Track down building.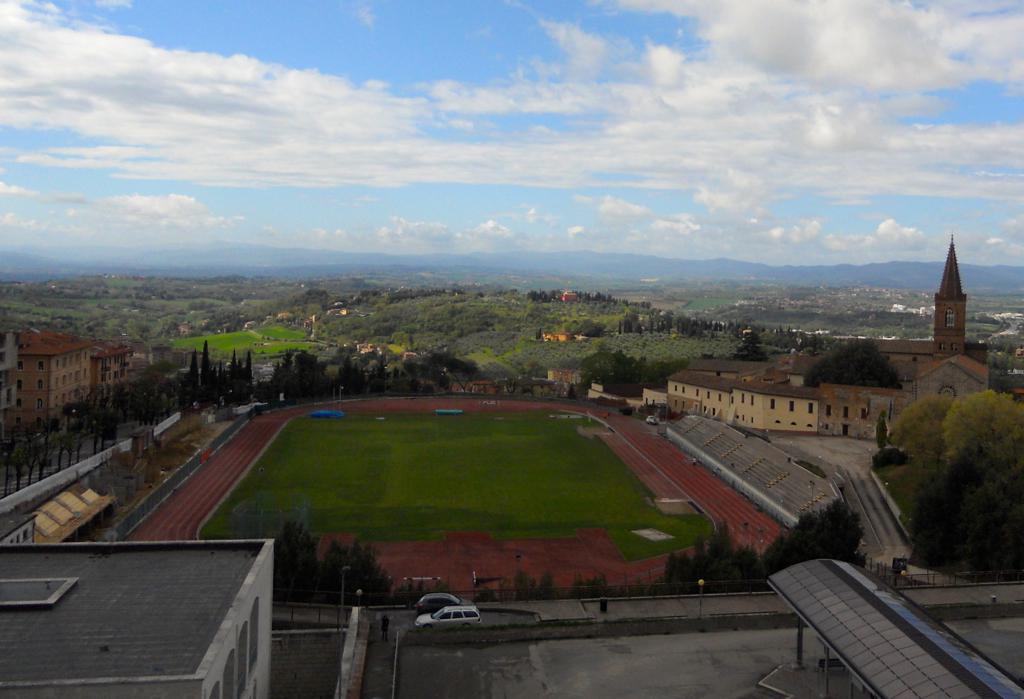
Tracked to rect(666, 370, 742, 421).
